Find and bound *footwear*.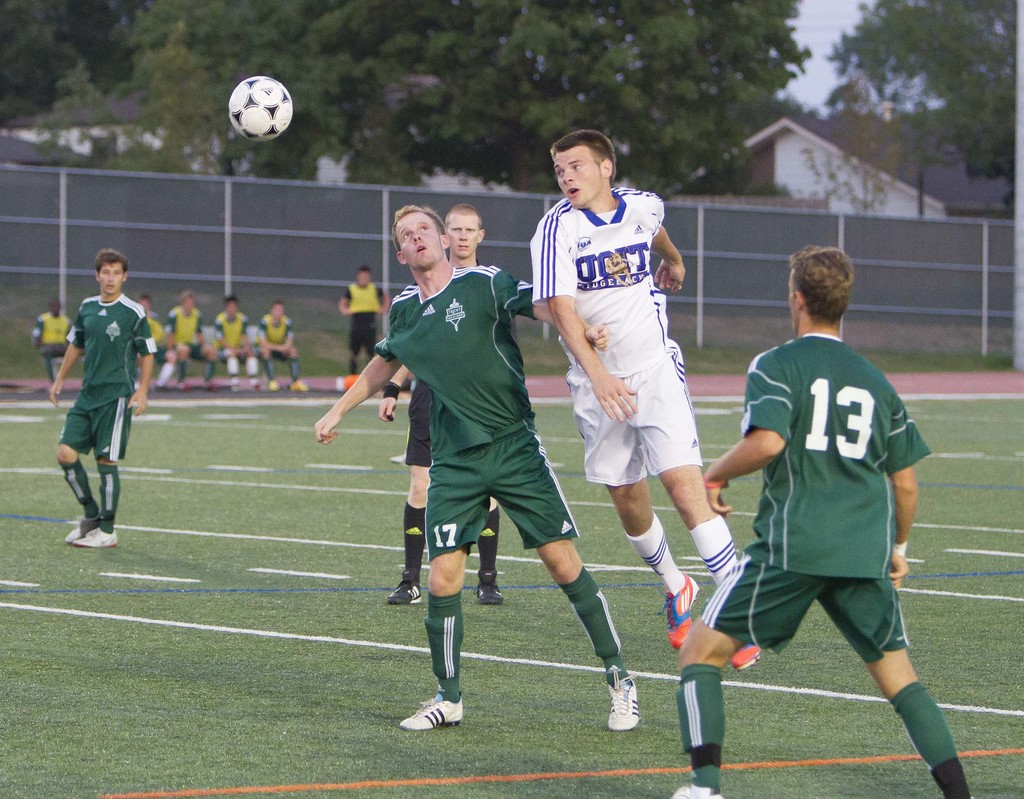
Bound: (382,569,420,605).
